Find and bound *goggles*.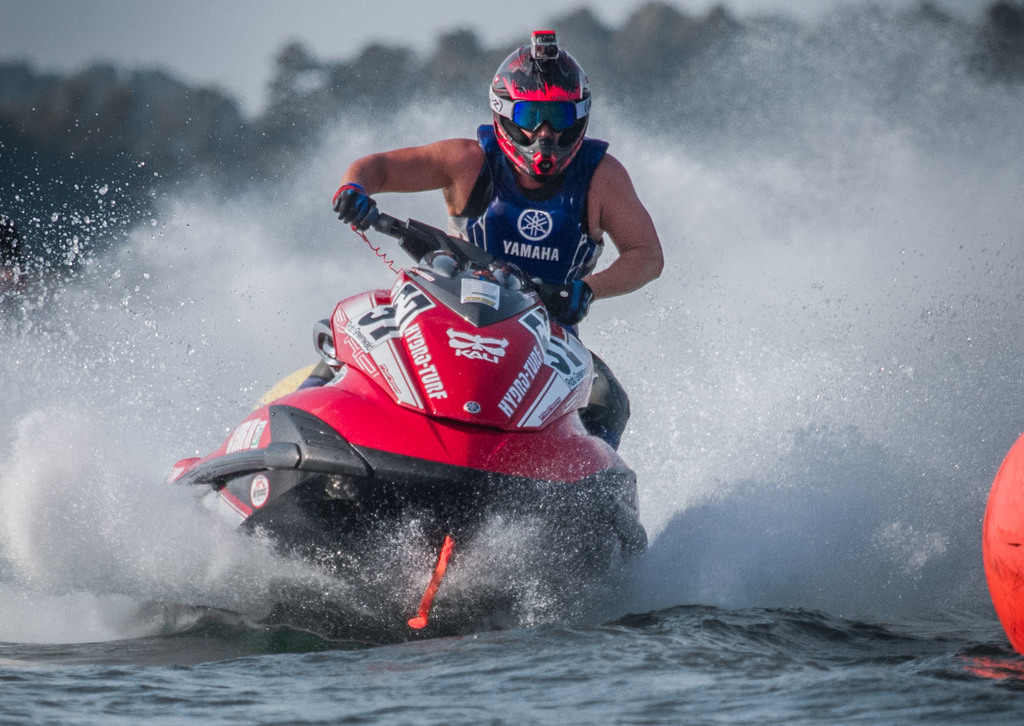
Bound: x1=488 y1=90 x2=591 y2=135.
